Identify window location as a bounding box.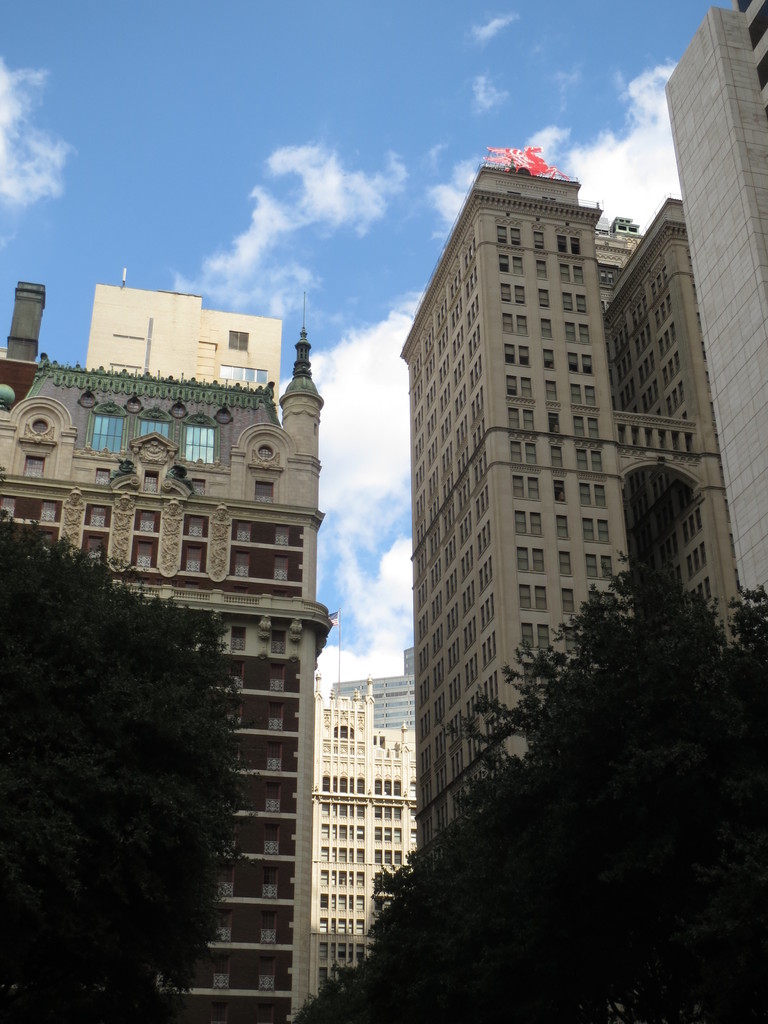
575:266:584:284.
